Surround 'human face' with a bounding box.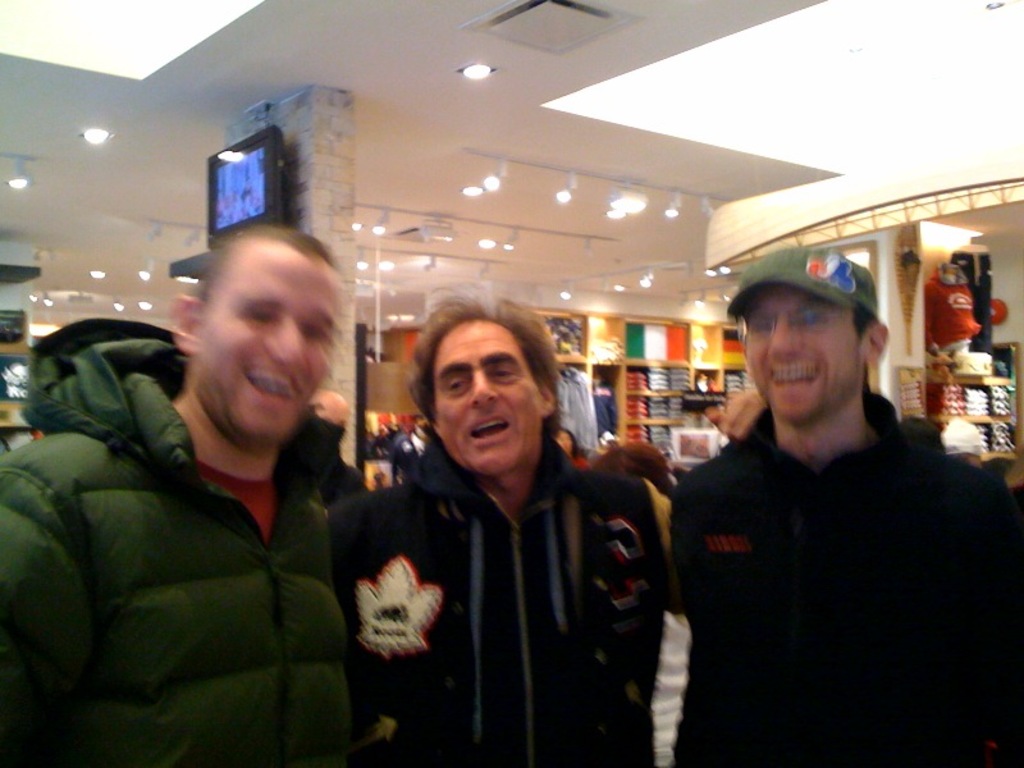
746:288:863:426.
